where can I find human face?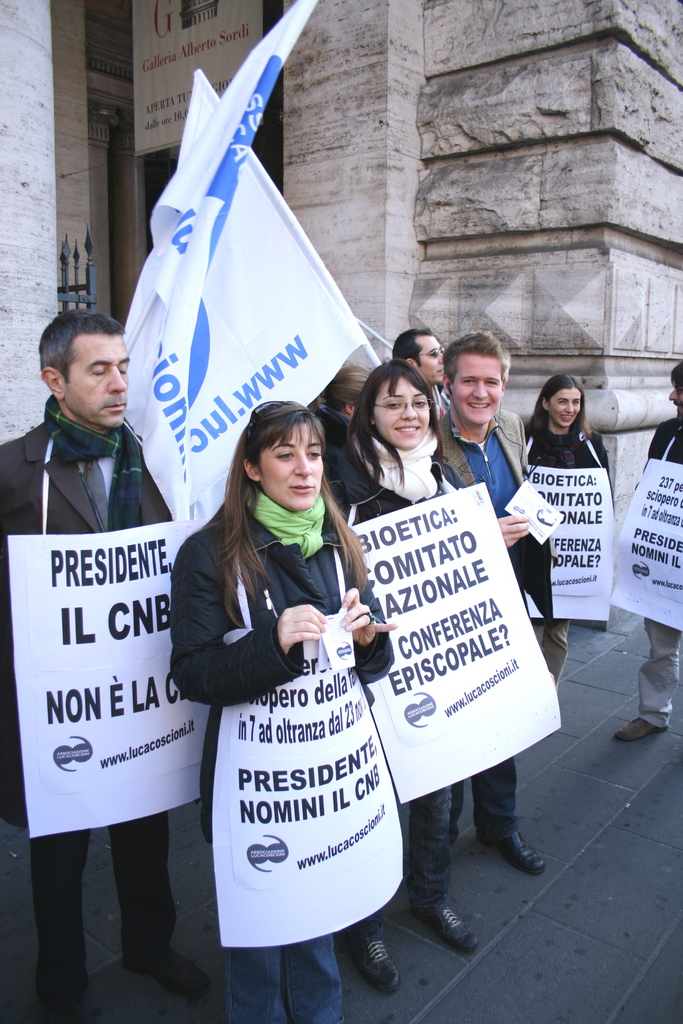
You can find it at rect(544, 385, 580, 428).
